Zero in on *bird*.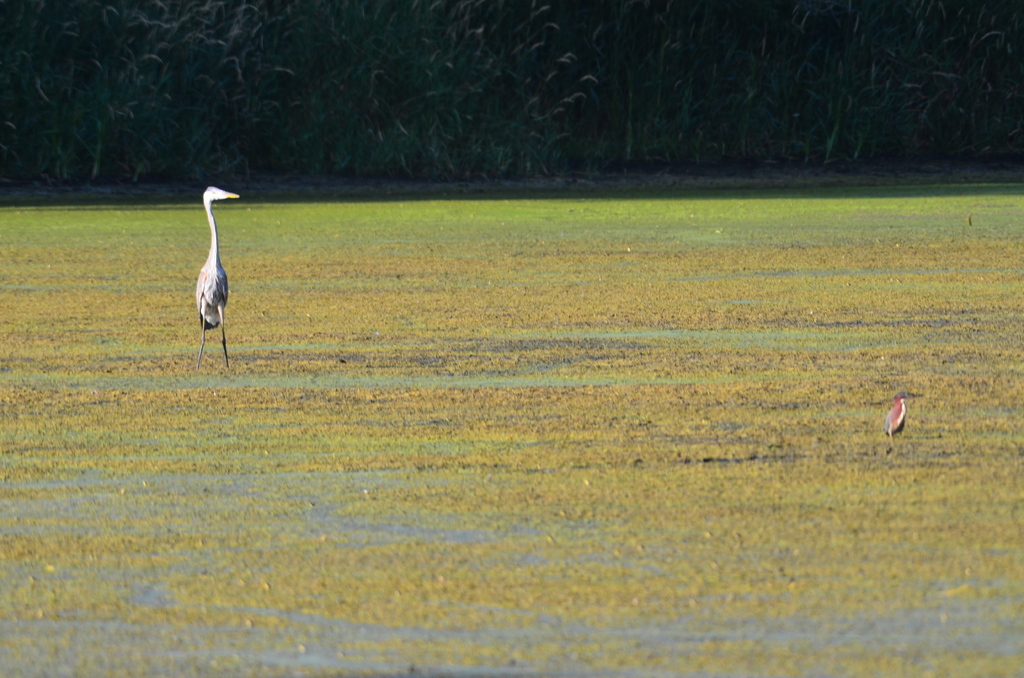
Zeroed in: x1=175, y1=181, x2=238, y2=382.
